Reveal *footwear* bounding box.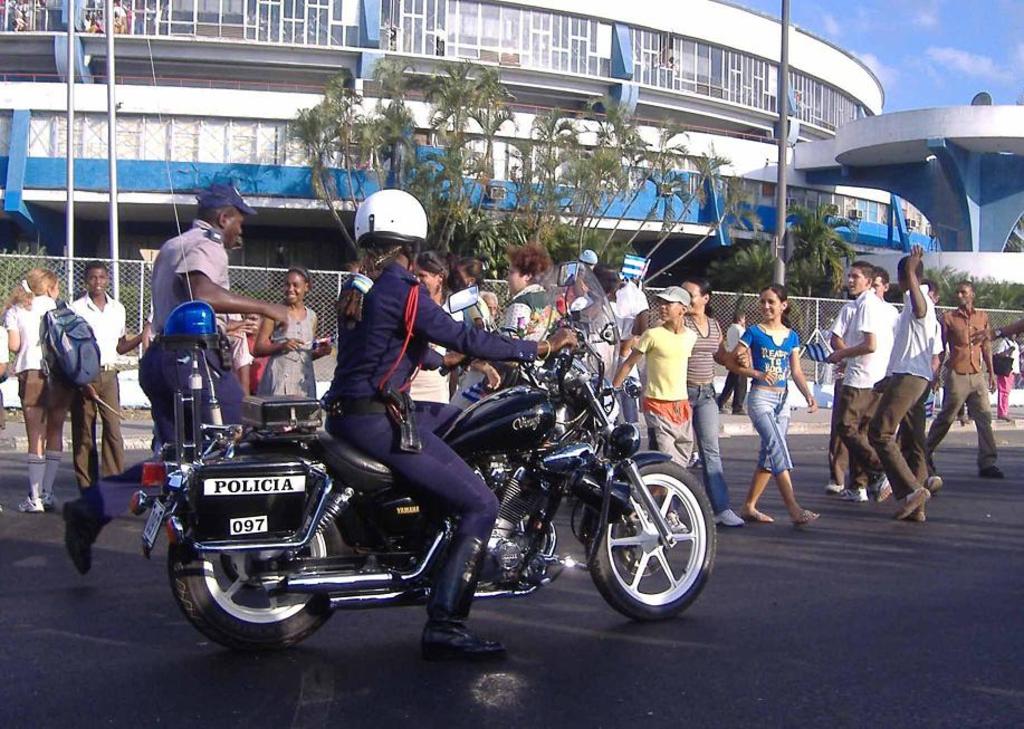
Revealed: <region>45, 491, 58, 503</region>.
